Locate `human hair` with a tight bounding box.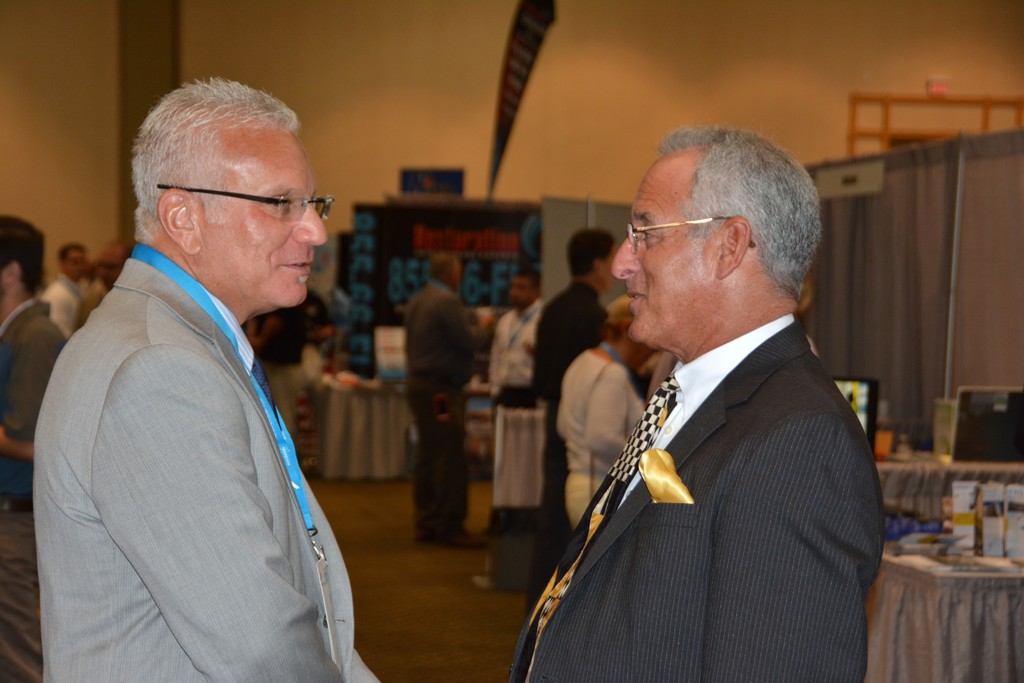
<bbox>516, 267, 543, 293</bbox>.
